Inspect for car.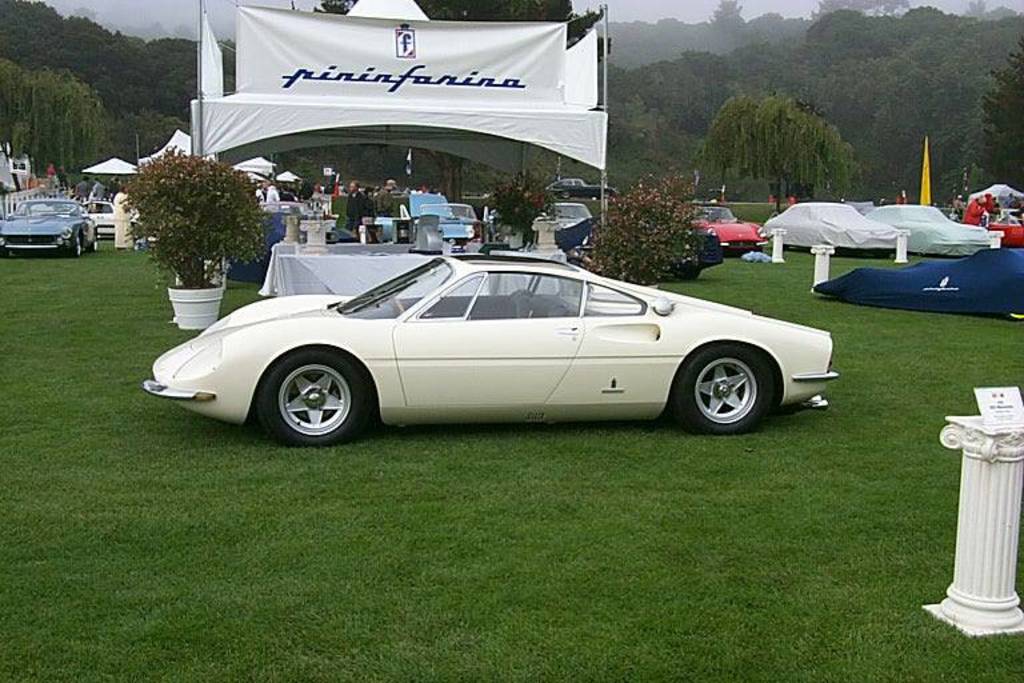
Inspection: 0,199,100,255.
